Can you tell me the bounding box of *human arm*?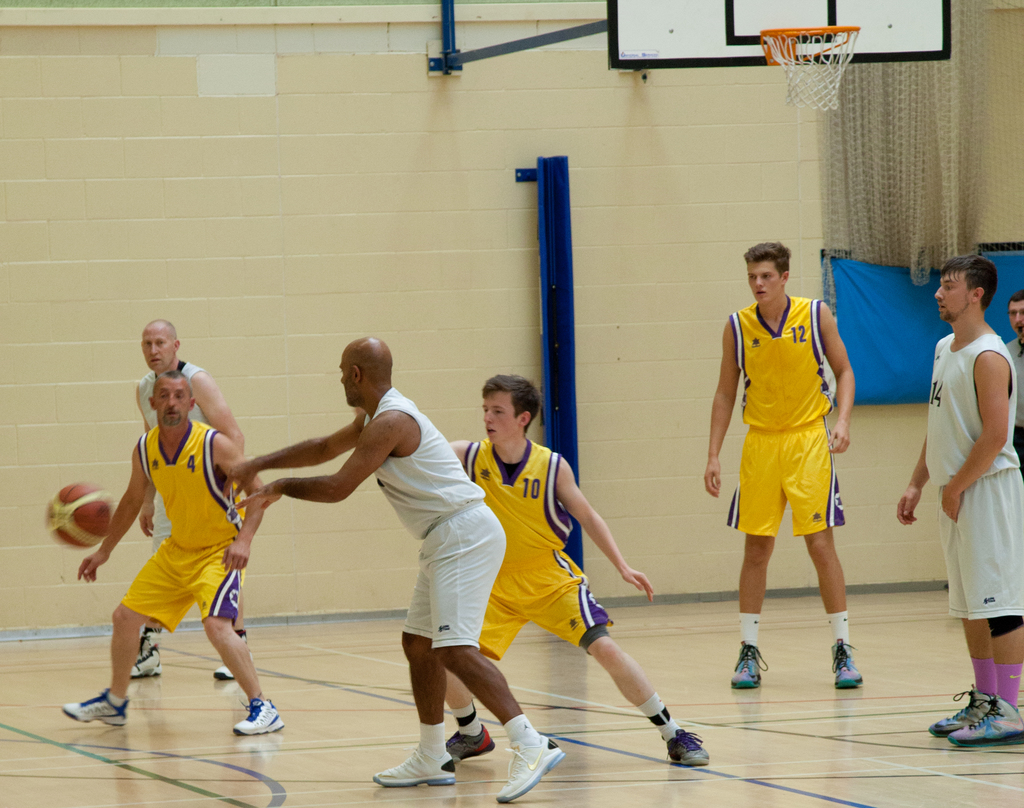
Rect(702, 316, 745, 496).
